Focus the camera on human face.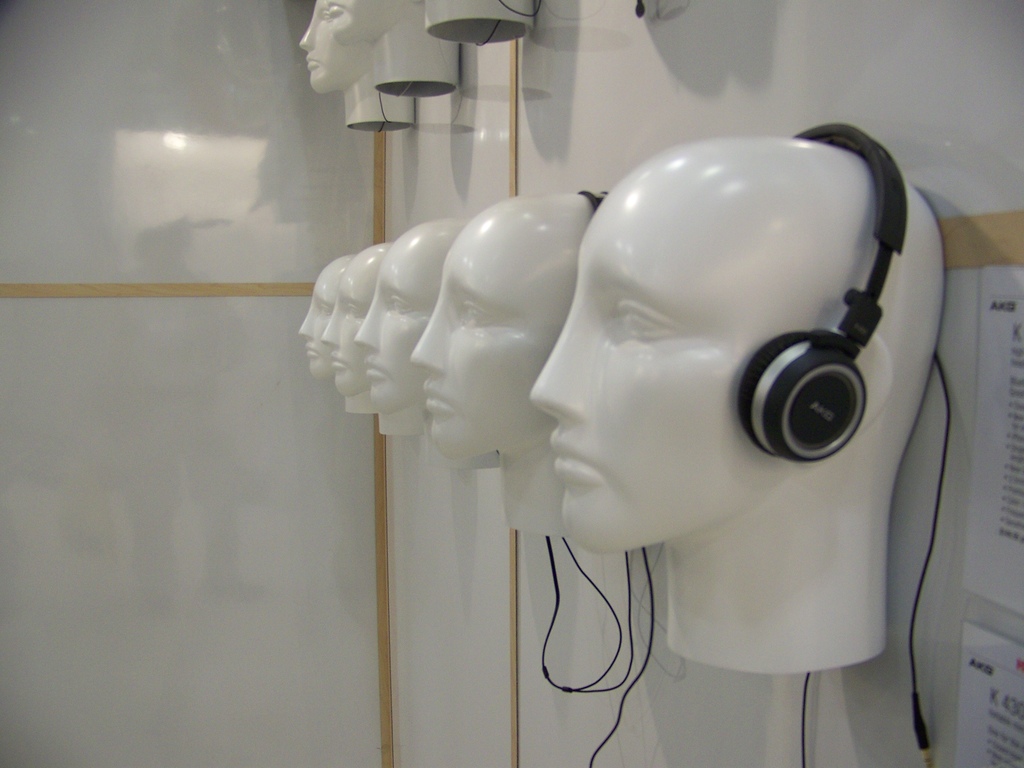
Focus region: (525,205,761,555).
